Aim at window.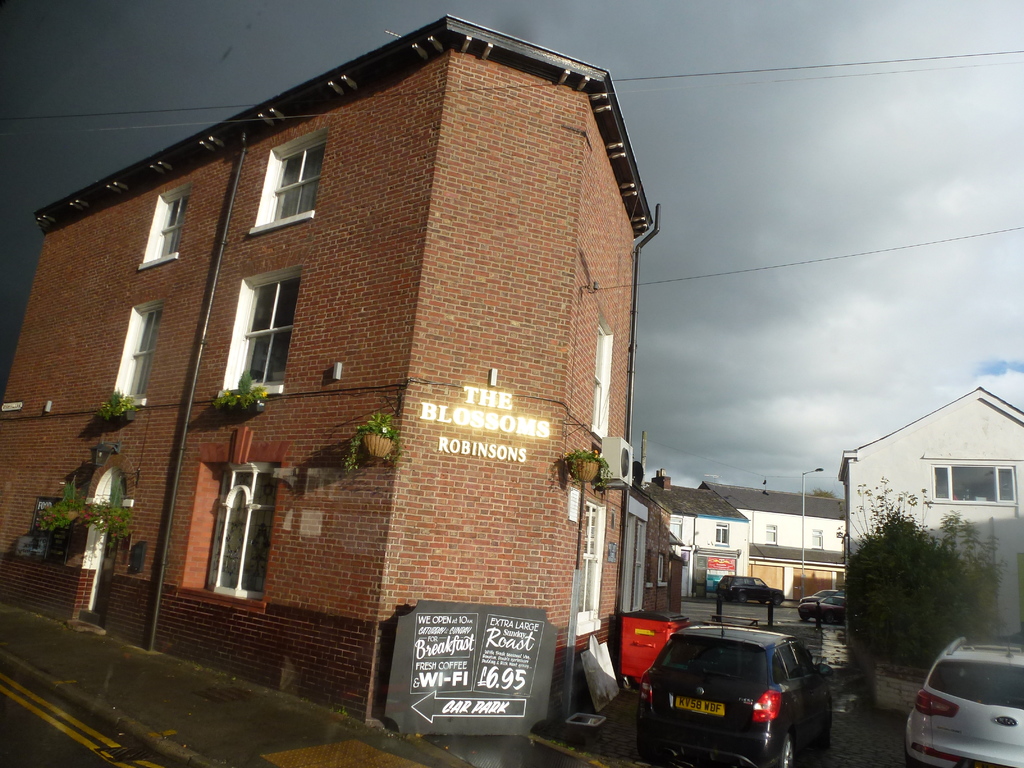
Aimed at 219/266/305/394.
